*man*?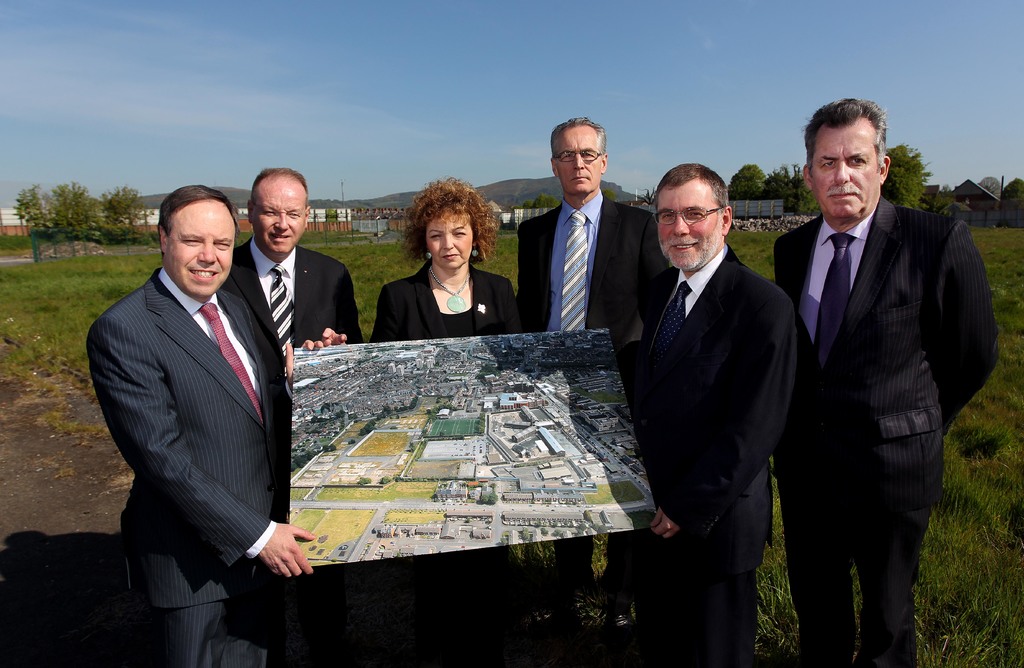
(231,166,364,381)
